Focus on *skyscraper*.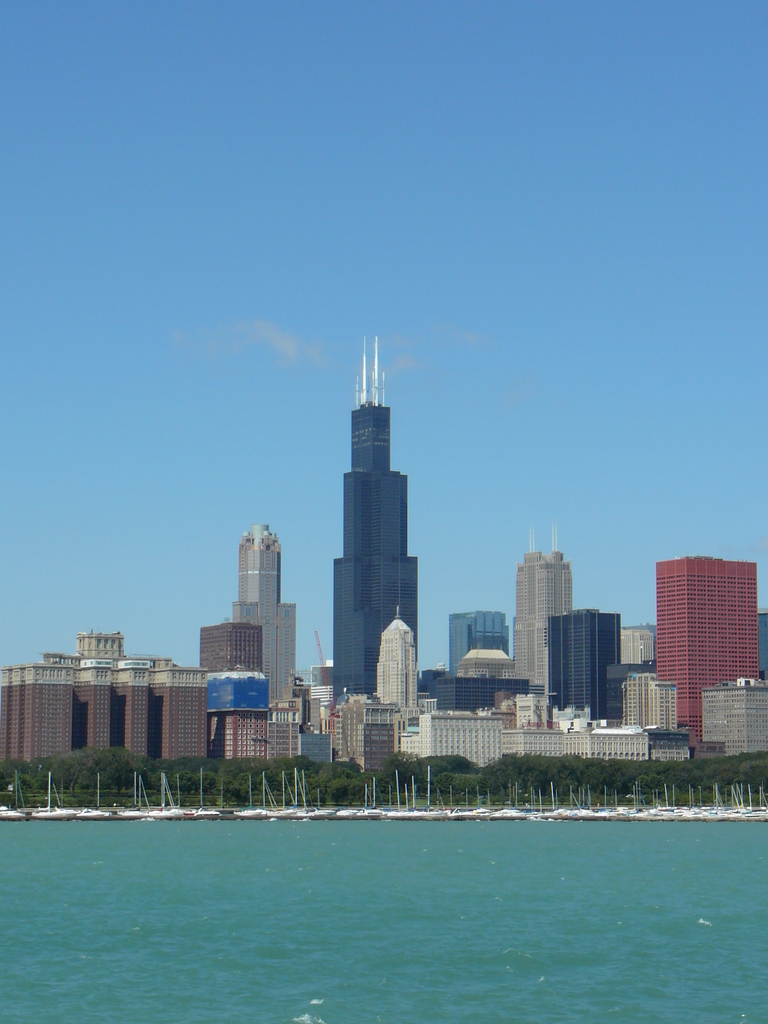
Focused at left=374, top=608, right=419, bottom=710.
